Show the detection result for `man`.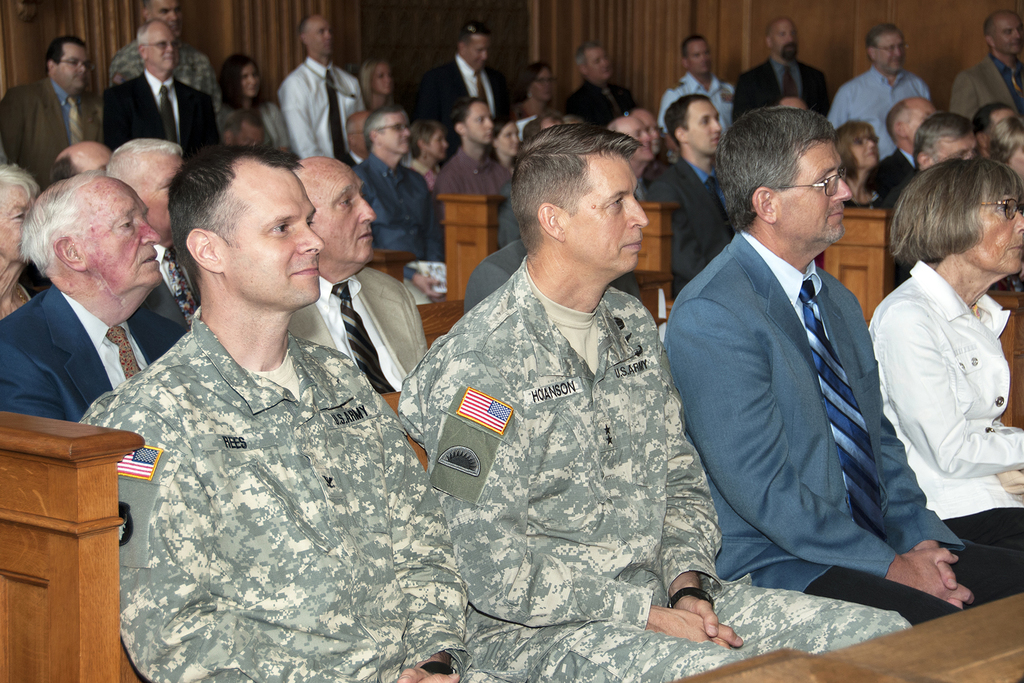
(x1=220, y1=108, x2=266, y2=152).
